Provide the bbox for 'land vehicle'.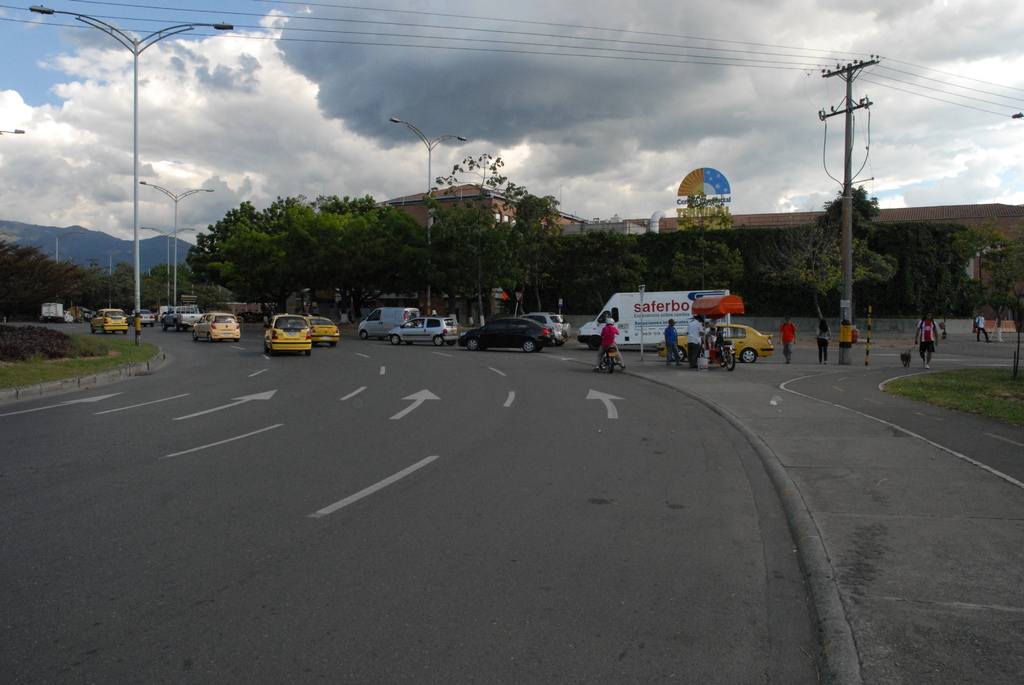
<region>129, 305, 155, 327</region>.
